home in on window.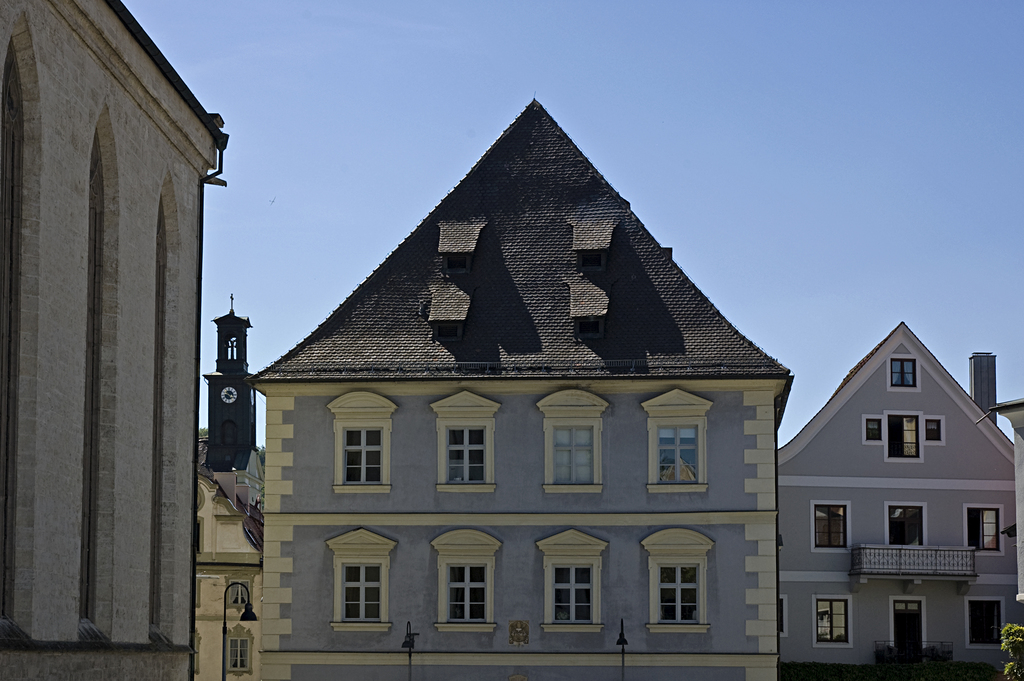
Homed in at (left=340, top=562, right=382, bottom=630).
